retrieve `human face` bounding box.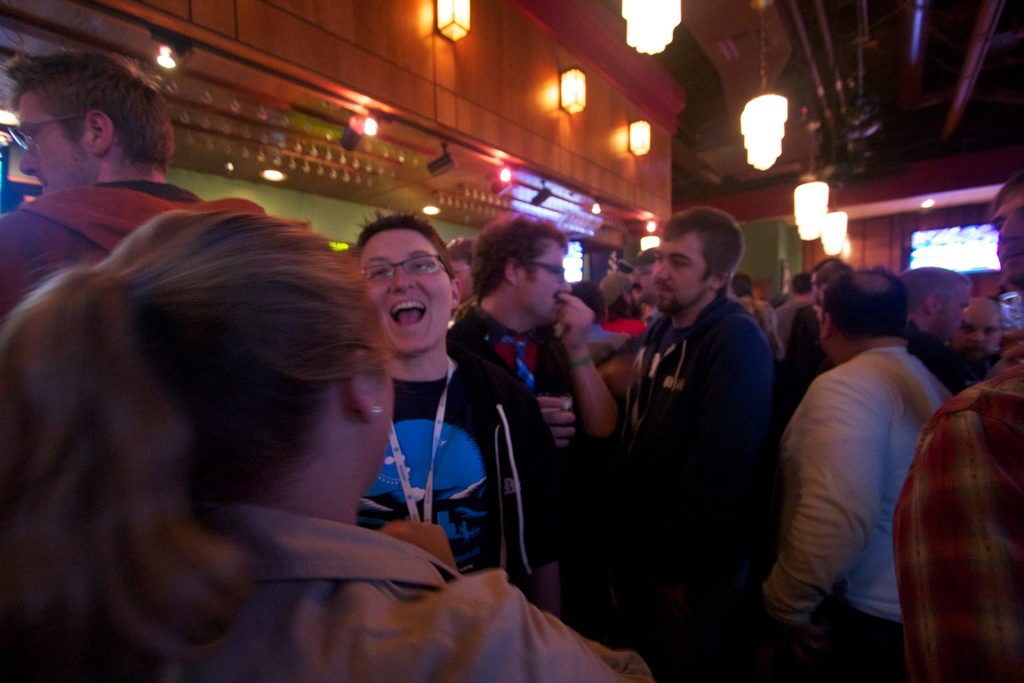
Bounding box: crop(360, 222, 451, 354).
